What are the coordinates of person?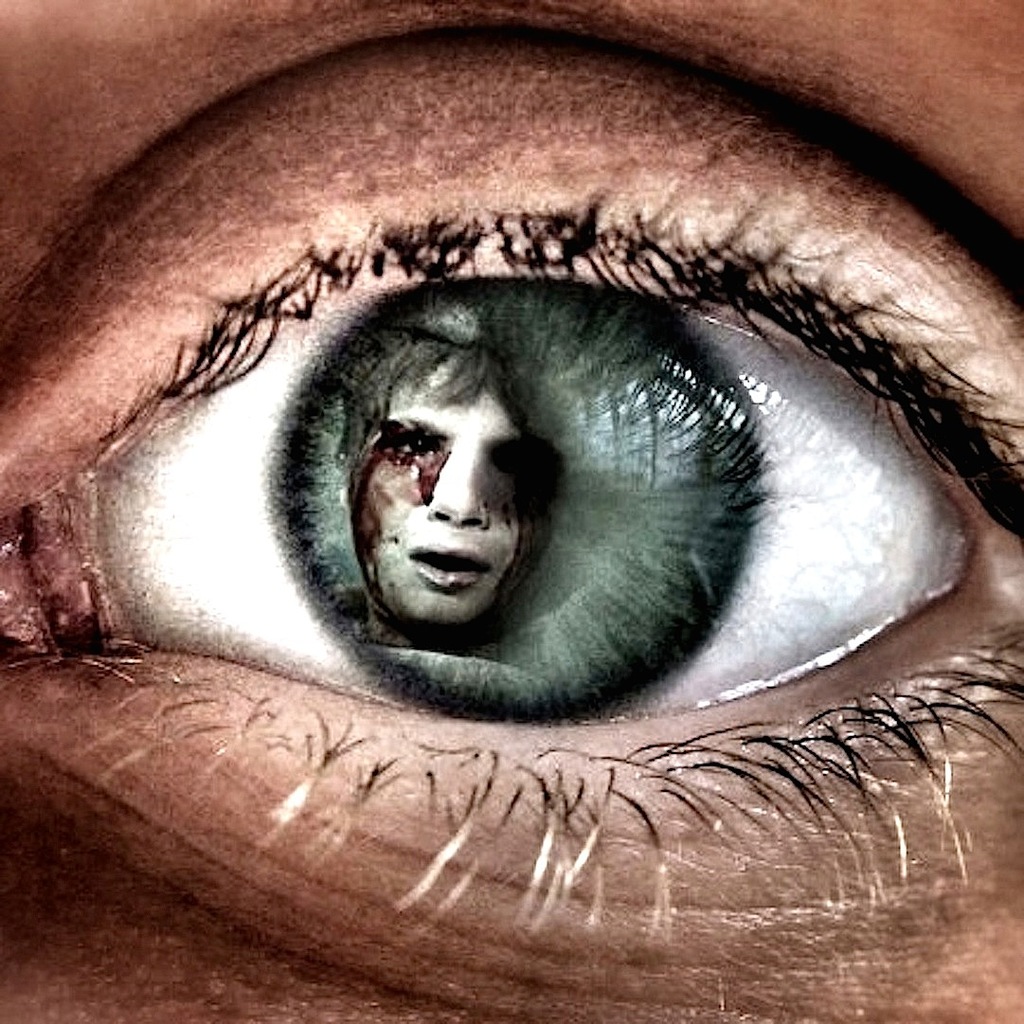
region(0, 0, 1023, 1023).
